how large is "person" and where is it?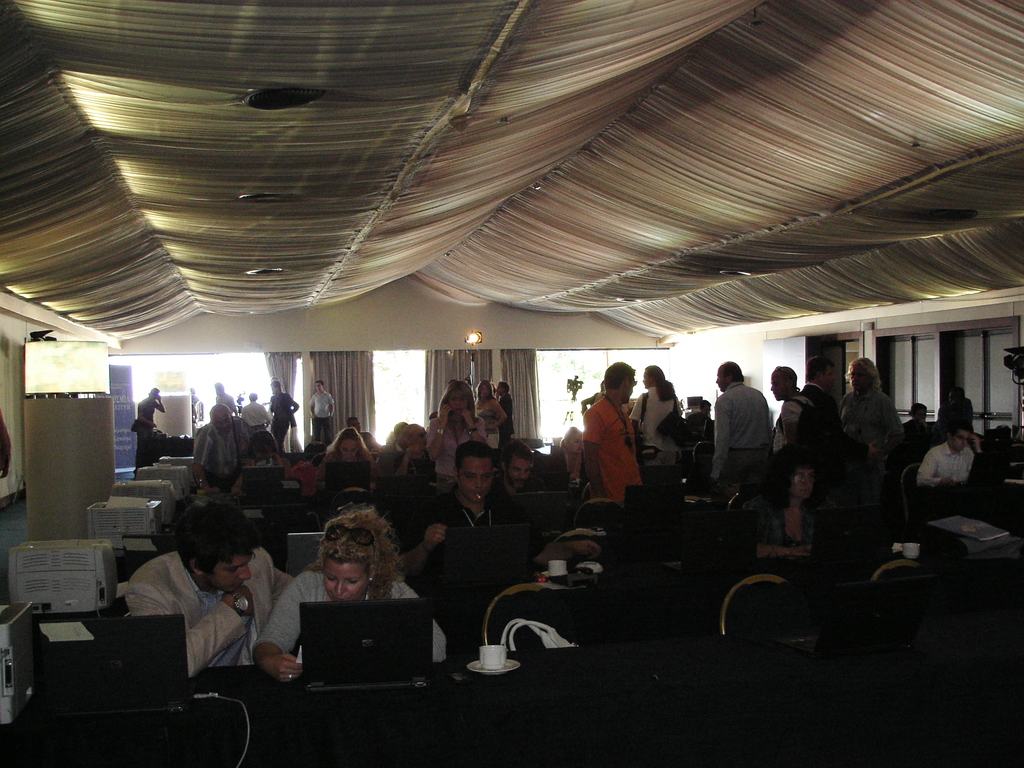
Bounding box: [left=265, top=383, right=300, bottom=451].
